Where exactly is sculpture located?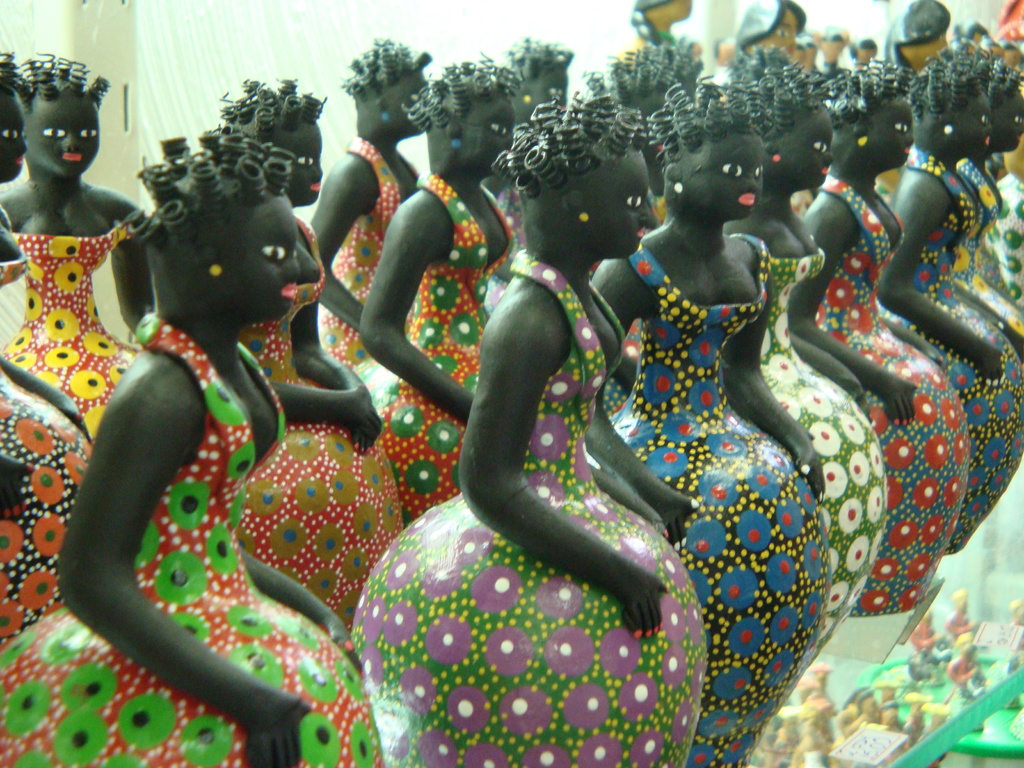
Its bounding box is box(885, 0, 957, 79).
